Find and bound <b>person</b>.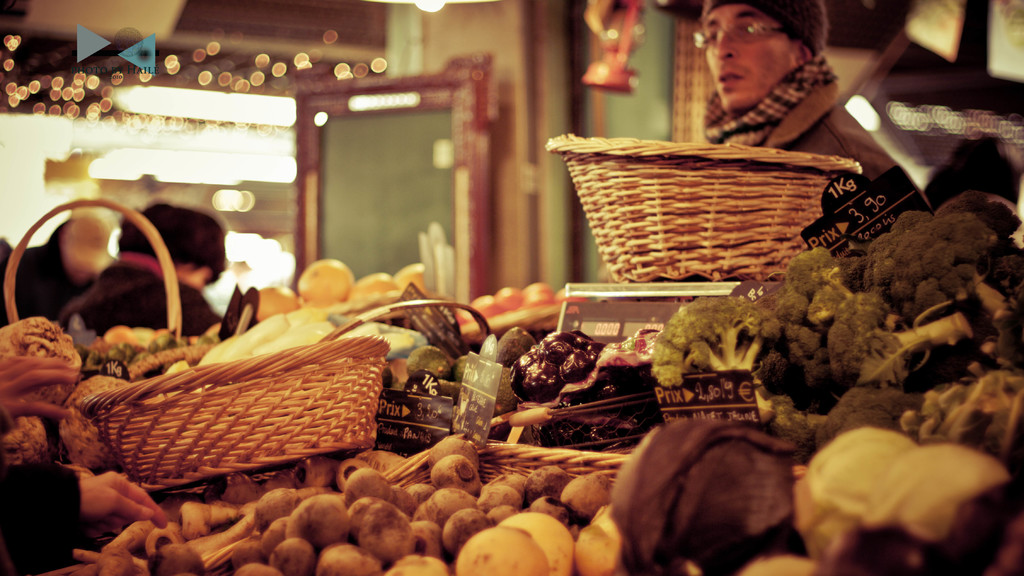
Bound: (x1=56, y1=202, x2=227, y2=340).
